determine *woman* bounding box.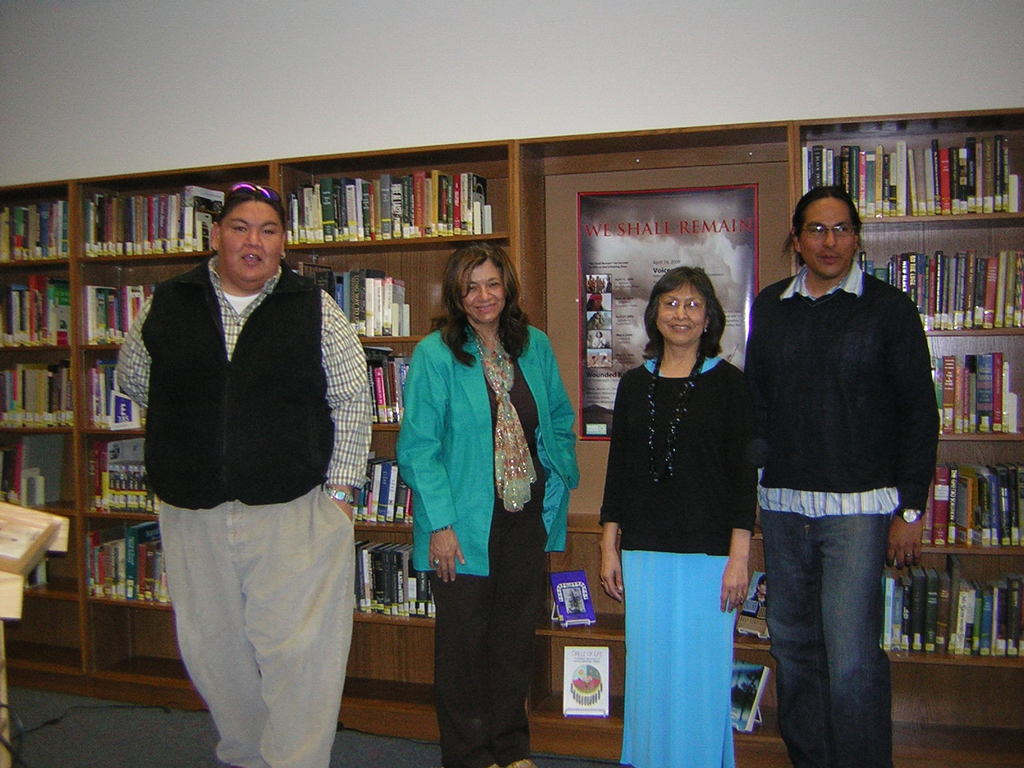
Determined: bbox(609, 255, 769, 743).
